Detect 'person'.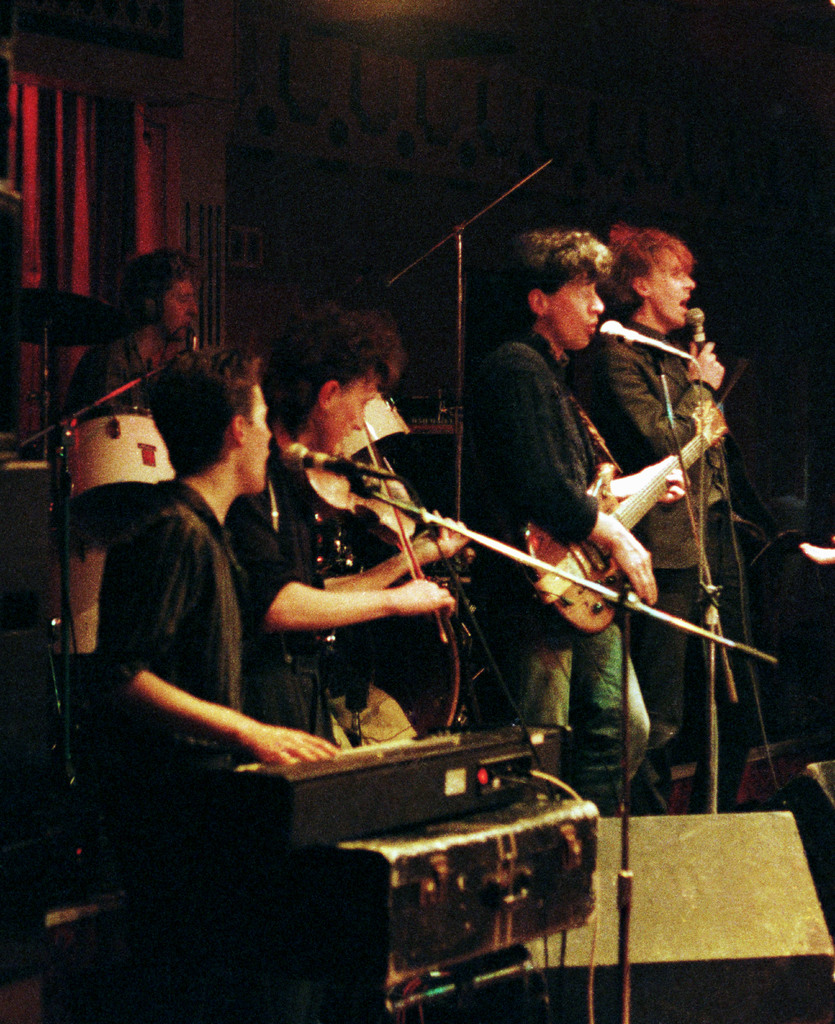
Detected at pyautogui.locateOnScreen(73, 256, 204, 407).
